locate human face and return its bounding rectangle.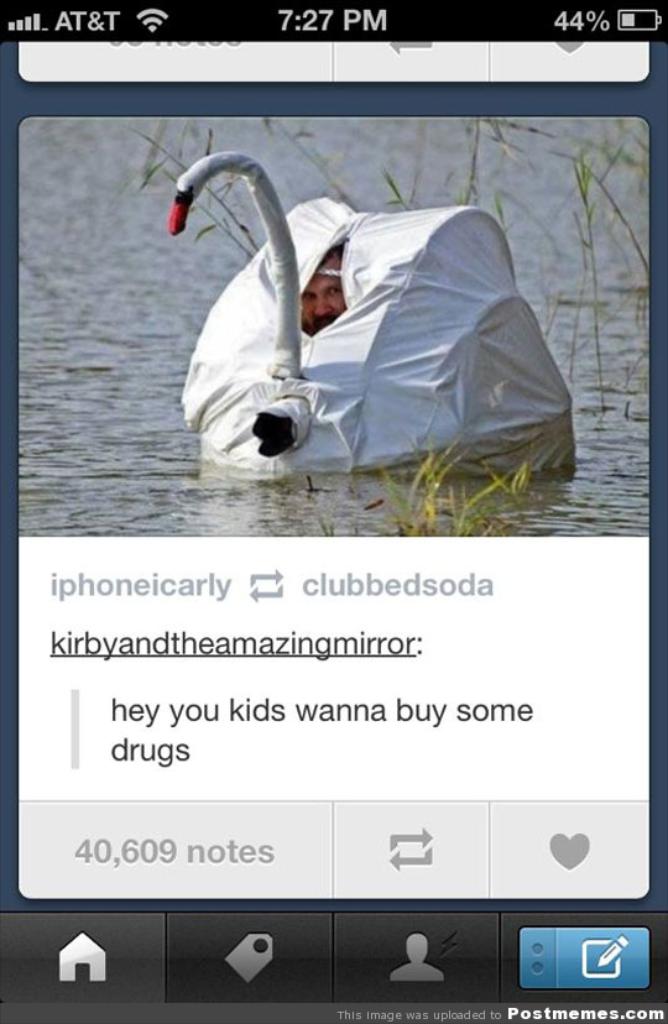
(299, 254, 344, 330).
